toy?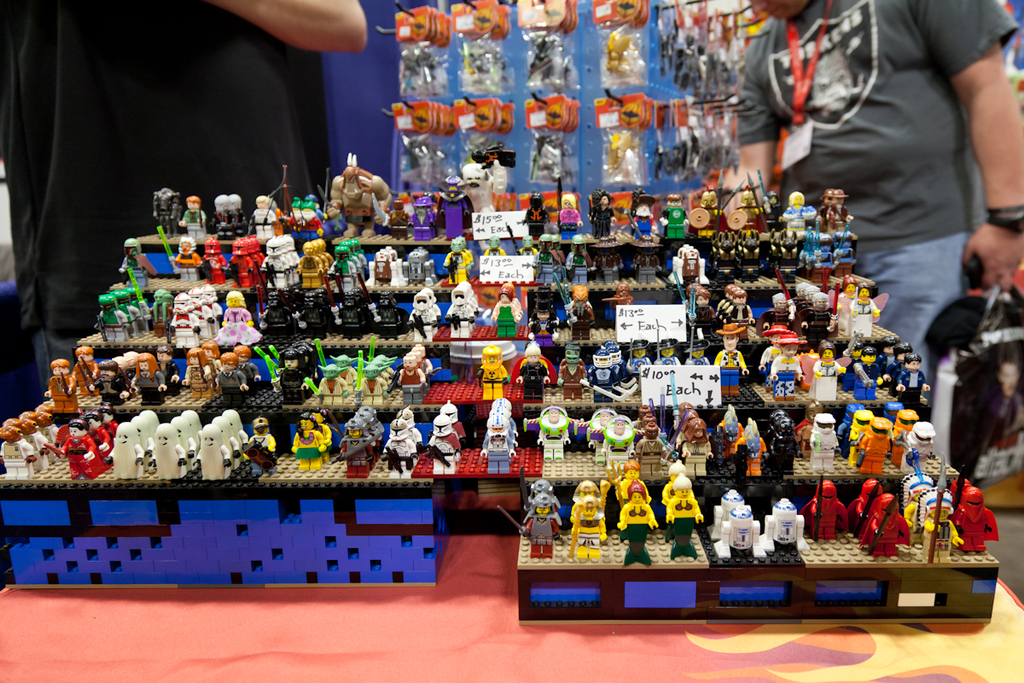
bbox=(524, 476, 561, 534)
